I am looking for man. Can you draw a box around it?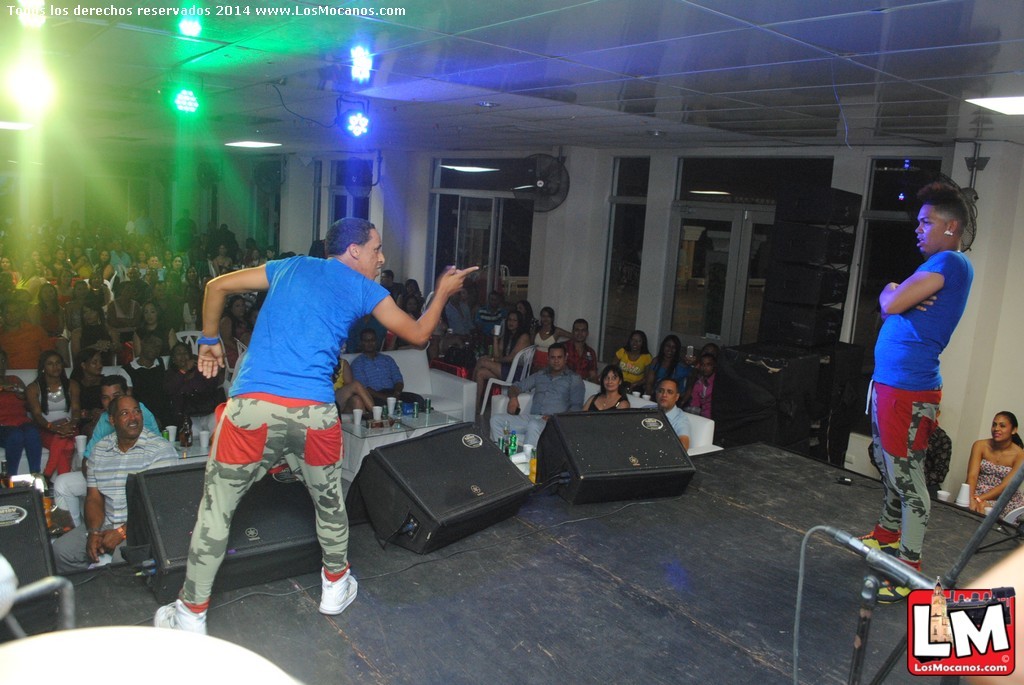
Sure, the bounding box is [left=687, top=353, right=739, bottom=427].
